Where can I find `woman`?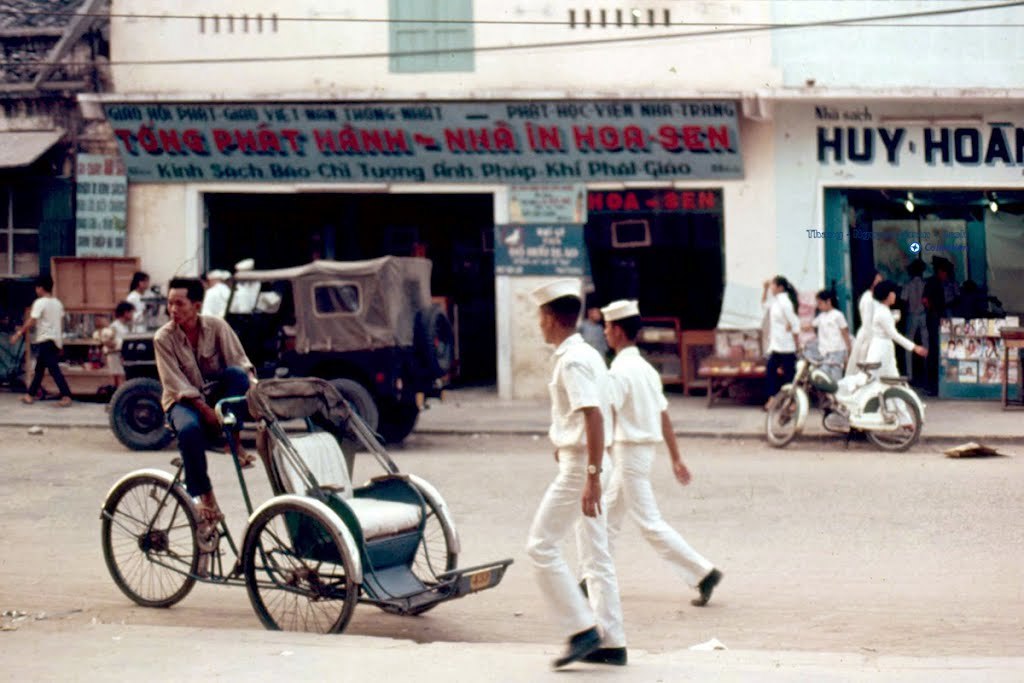
You can find it at rect(126, 270, 154, 337).
